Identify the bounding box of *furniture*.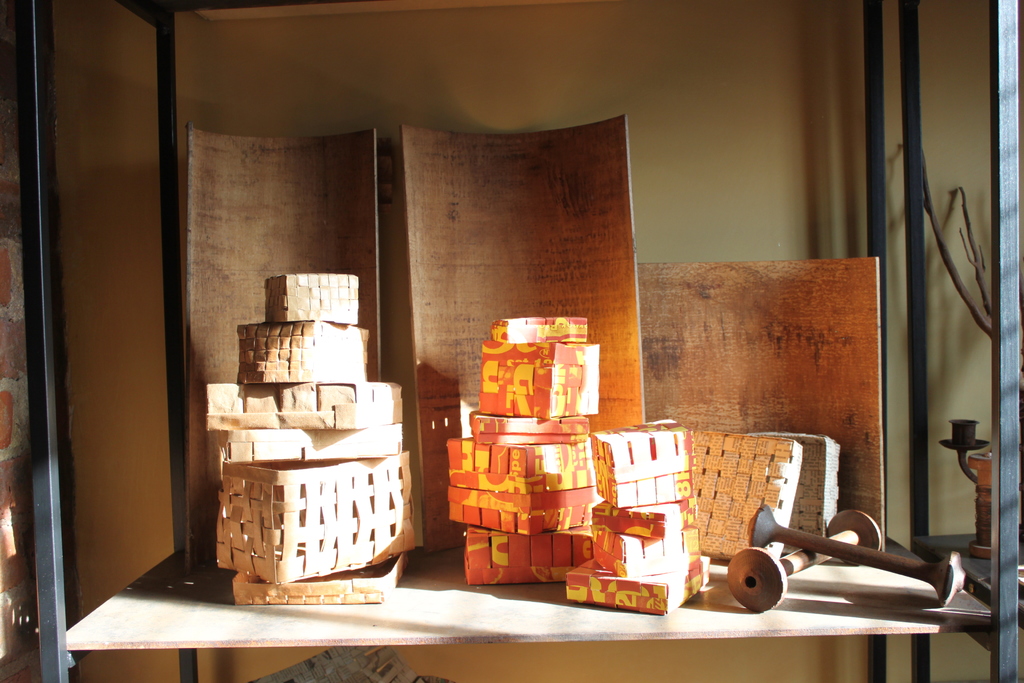
(8, 0, 1022, 682).
